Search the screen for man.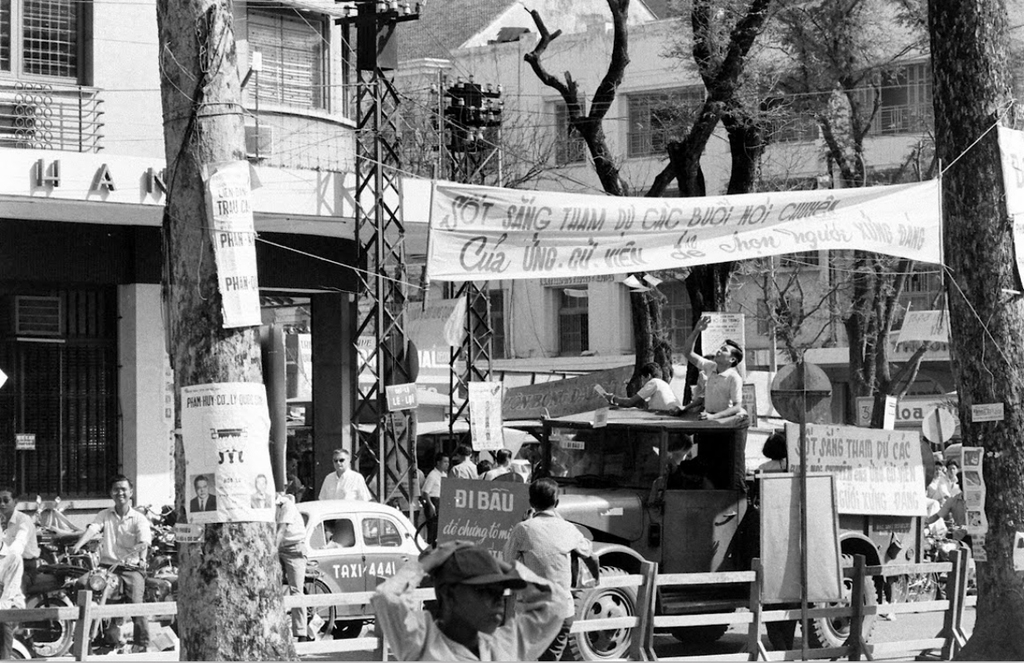
Found at 421/453/450/544.
